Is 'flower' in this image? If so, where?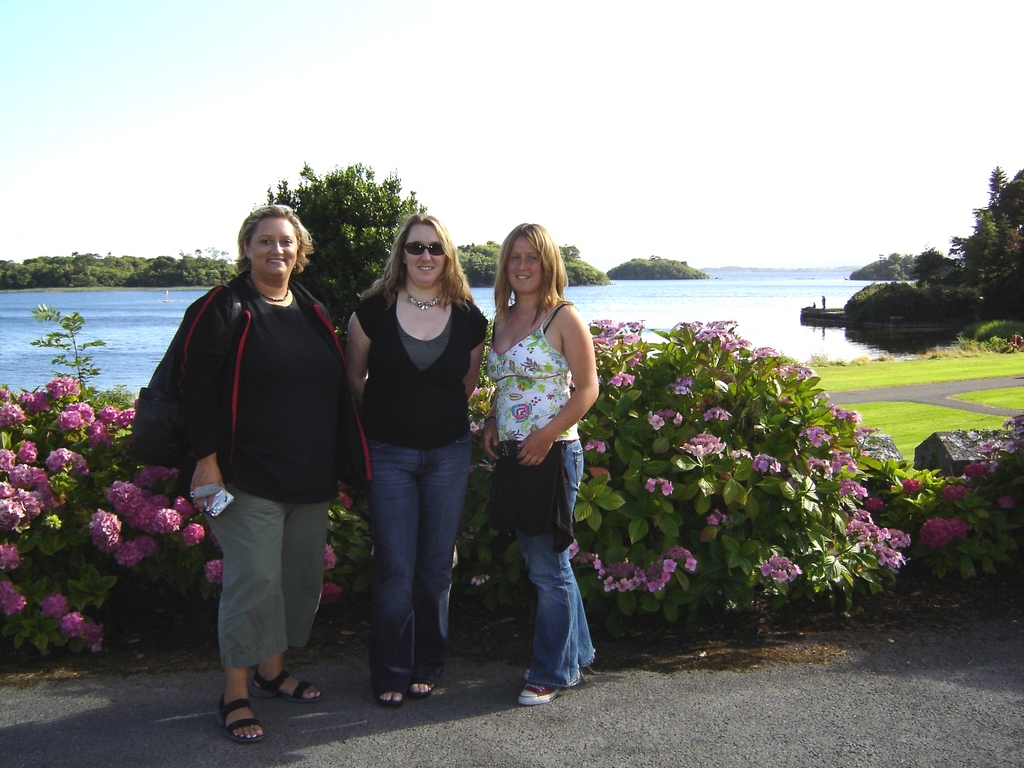
Yes, at <region>708, 507, 730, 527</region>.
